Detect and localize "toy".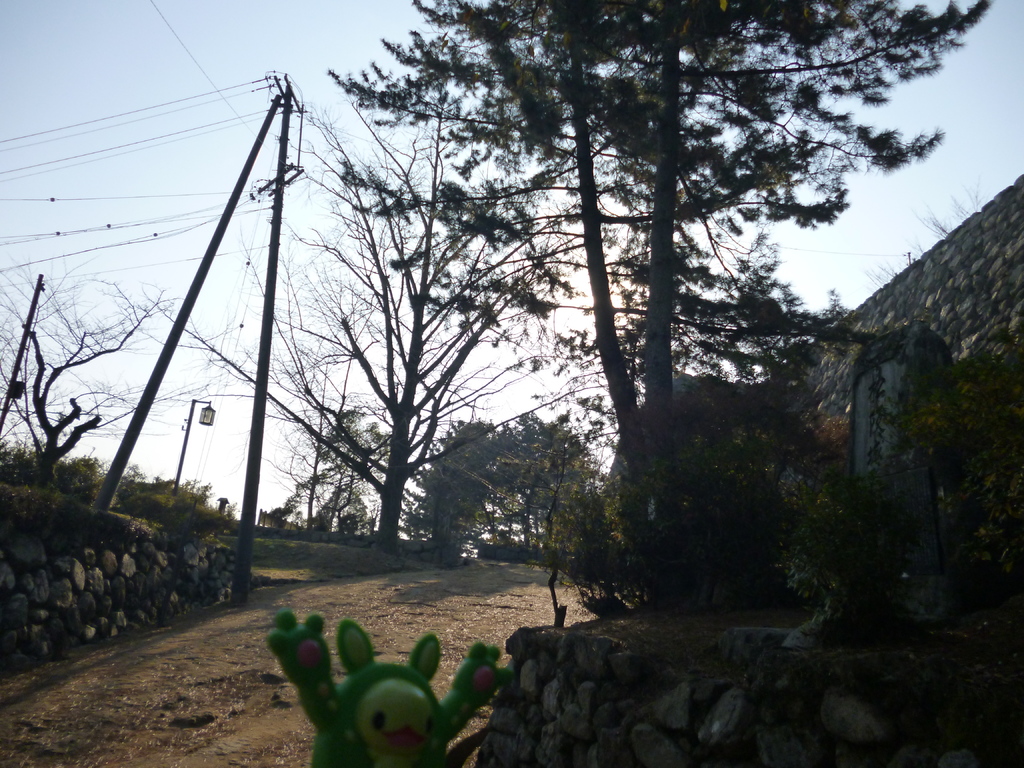
Localized at <region>309, 634, 490, 761</region>.
